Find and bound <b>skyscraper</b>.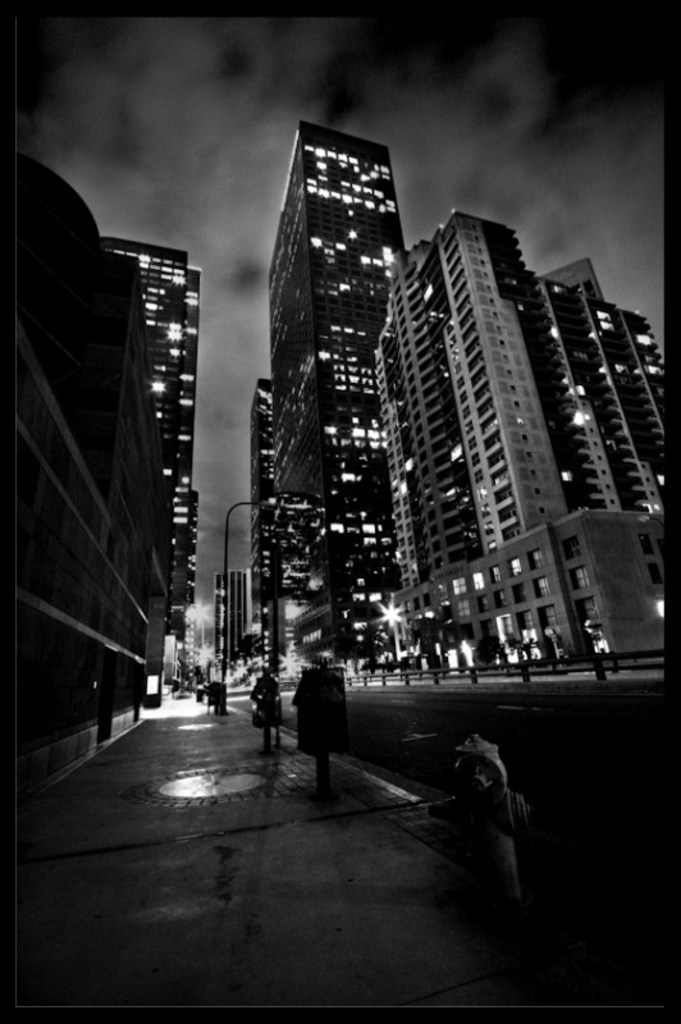
Bound: l=105, t=230, r=200, b=671.
